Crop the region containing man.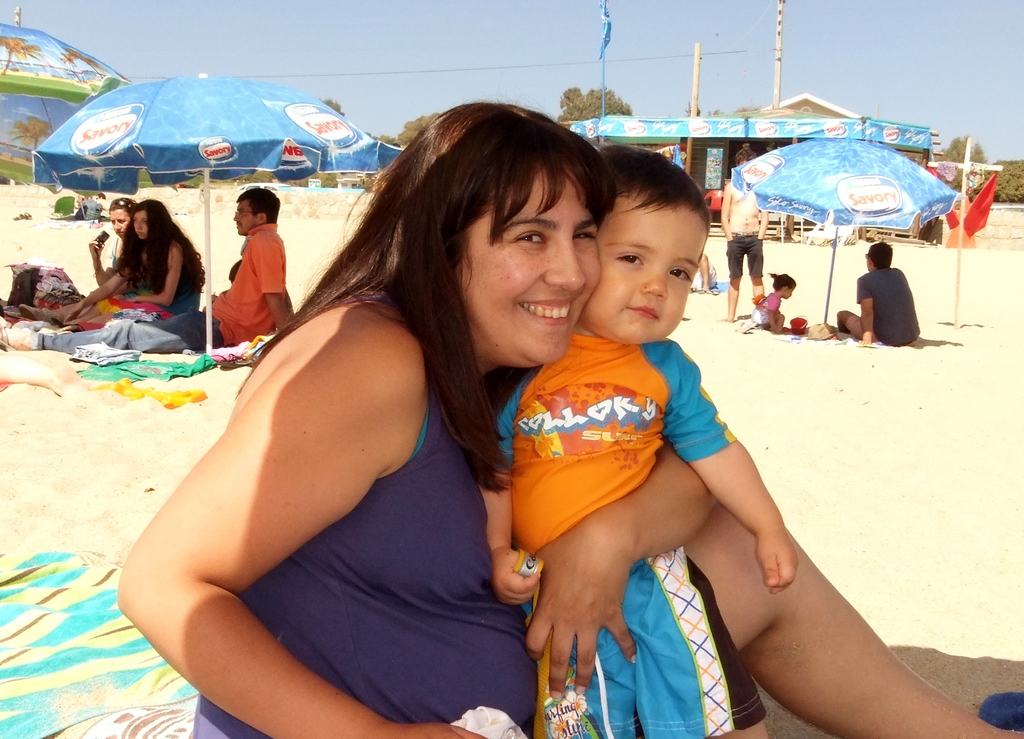
Crop region: bbox=(834, 234, 929, 348).
